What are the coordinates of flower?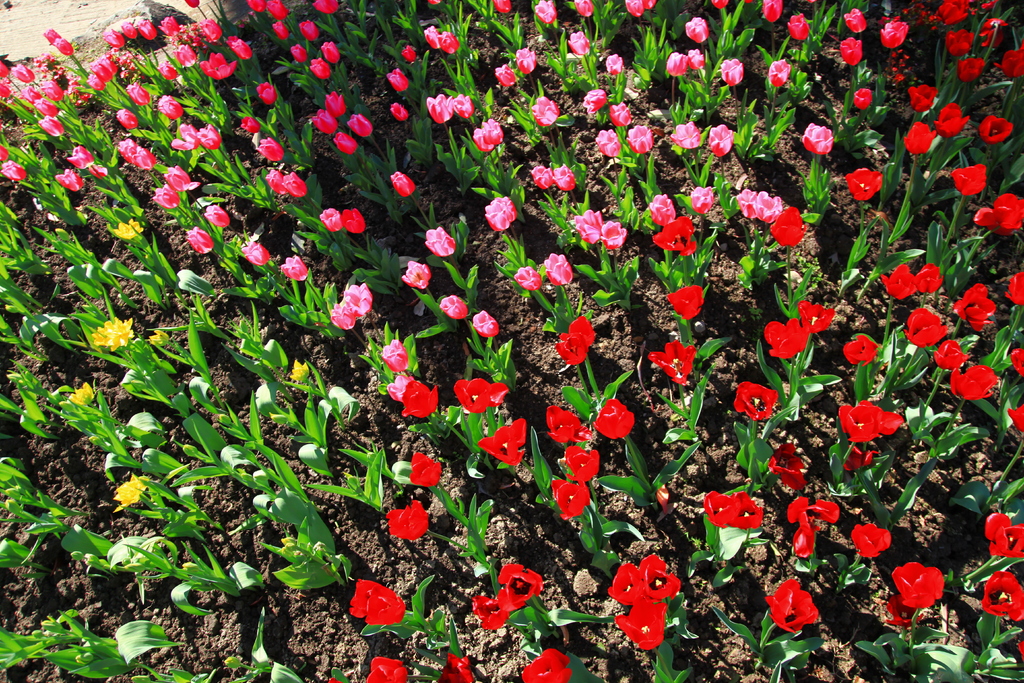
[789, 15, 808, 41].
